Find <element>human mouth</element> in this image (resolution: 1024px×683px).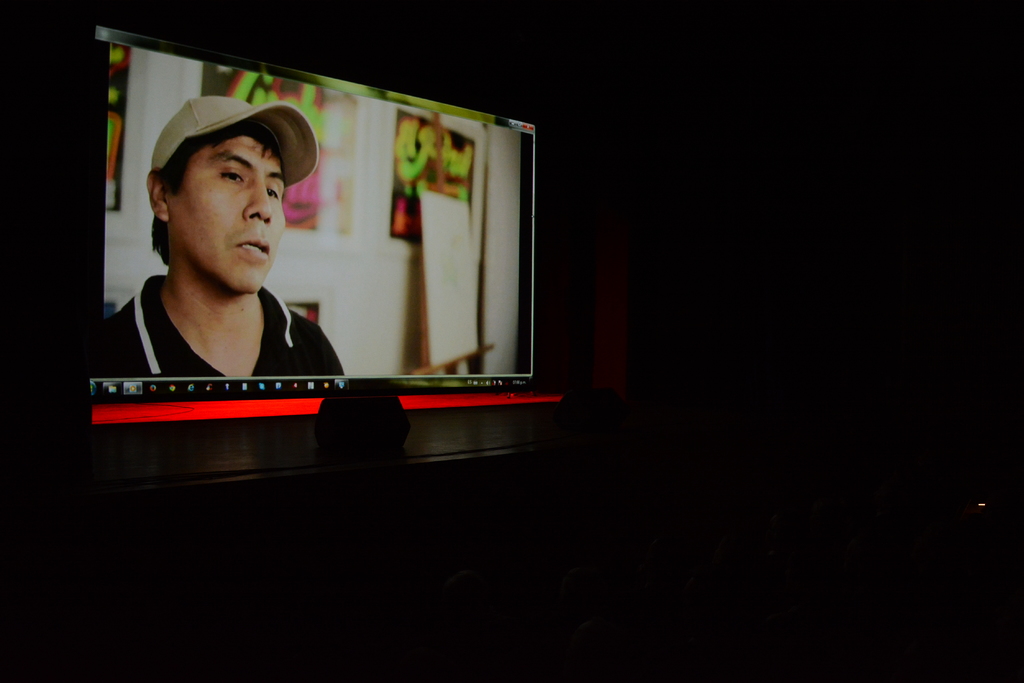
237 240 267 260.
